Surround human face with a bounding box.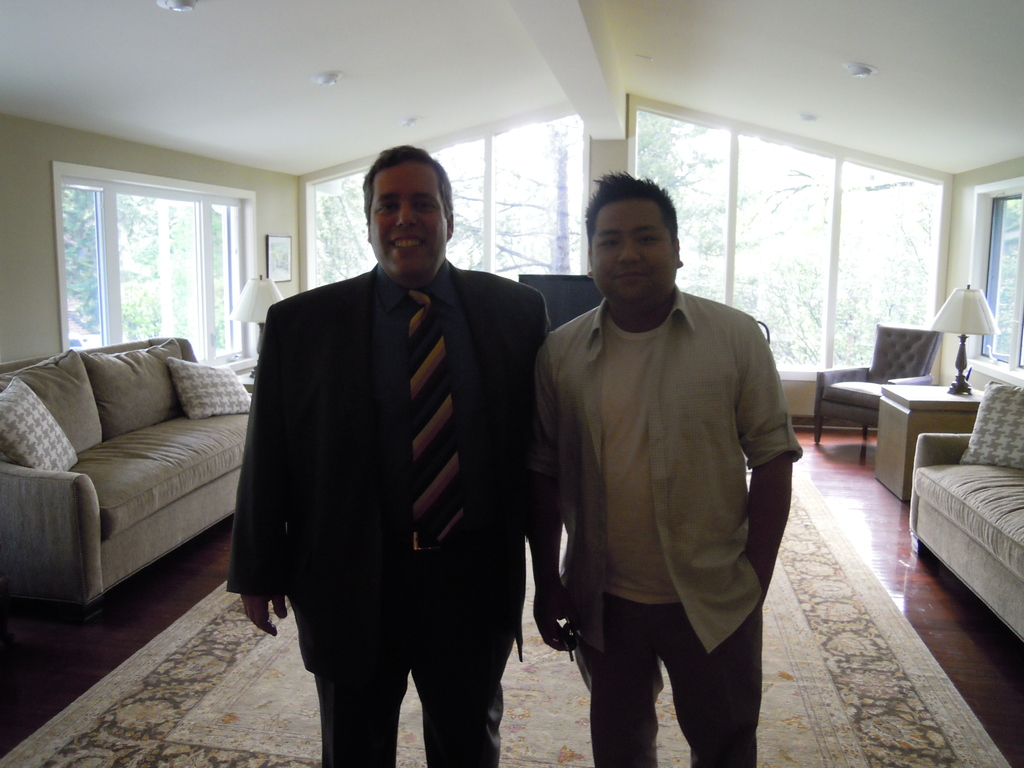
(left=371, top=163, right=445, bottom=276).
